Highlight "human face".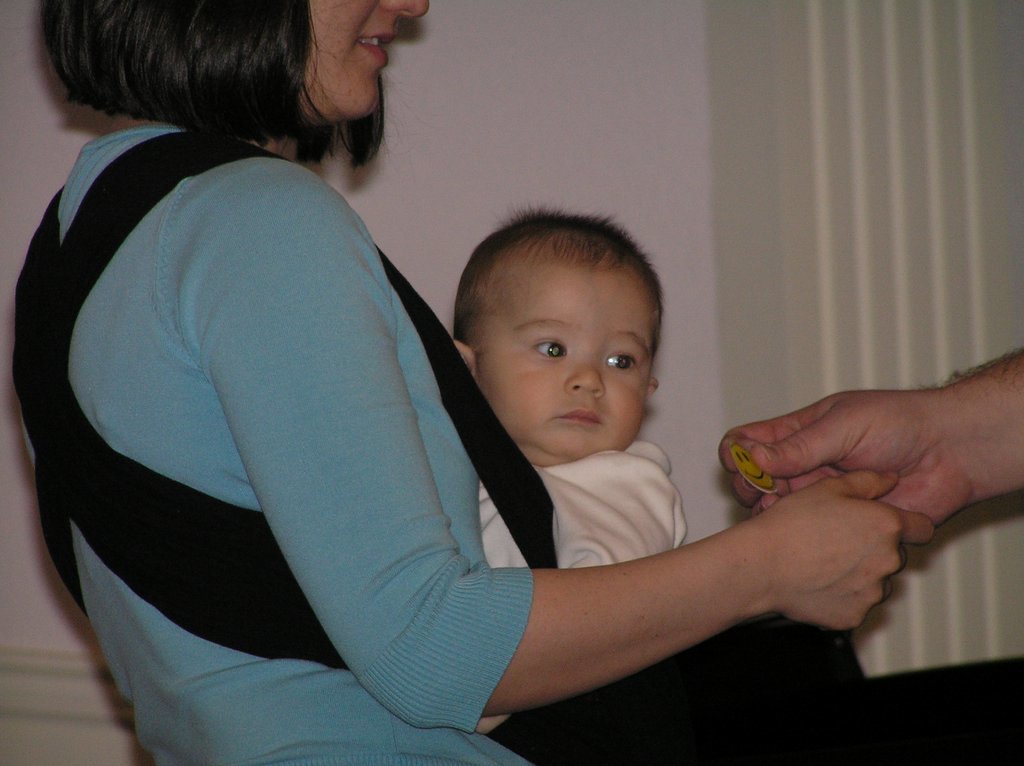
Highlighted region: 477:273:653:456.
